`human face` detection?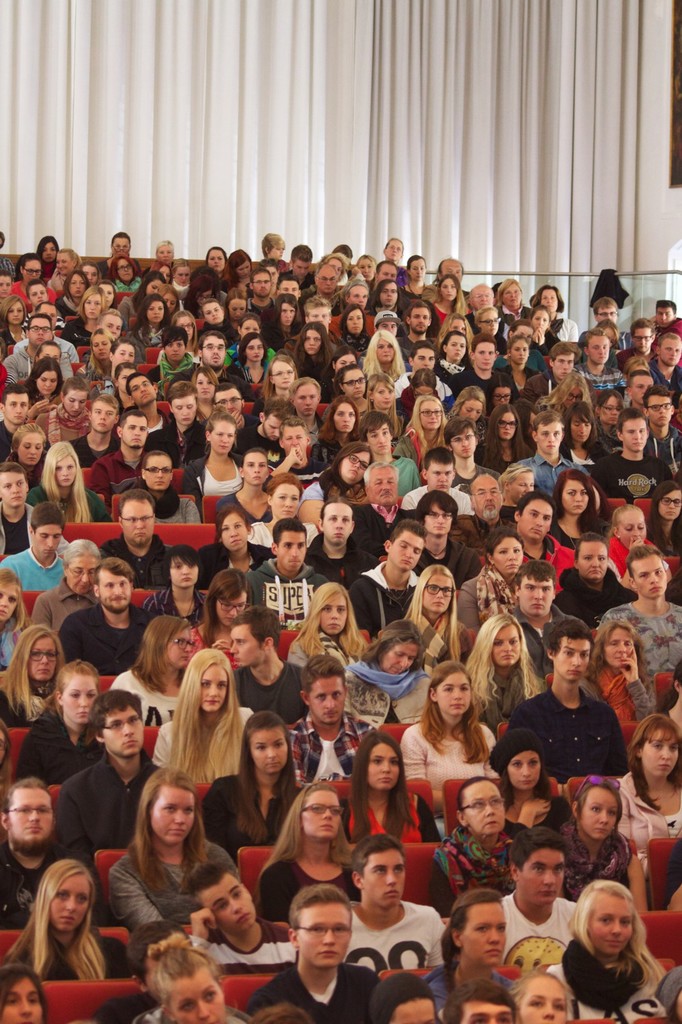
bbox(634, 554, 663, 594)
